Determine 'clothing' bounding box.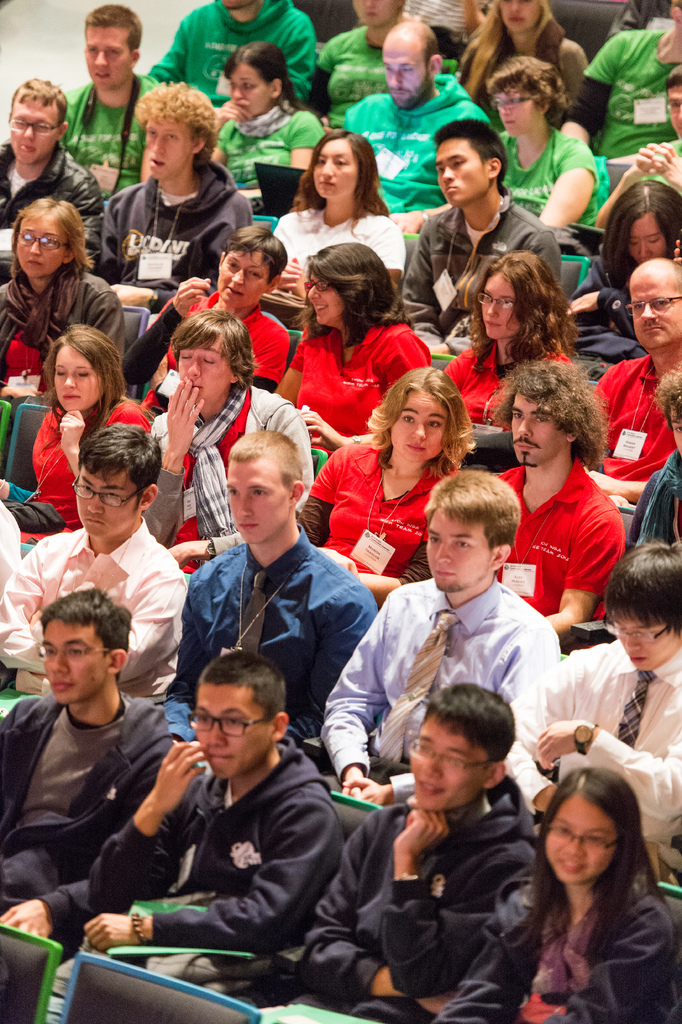
Determined: (0,684,182,958).
